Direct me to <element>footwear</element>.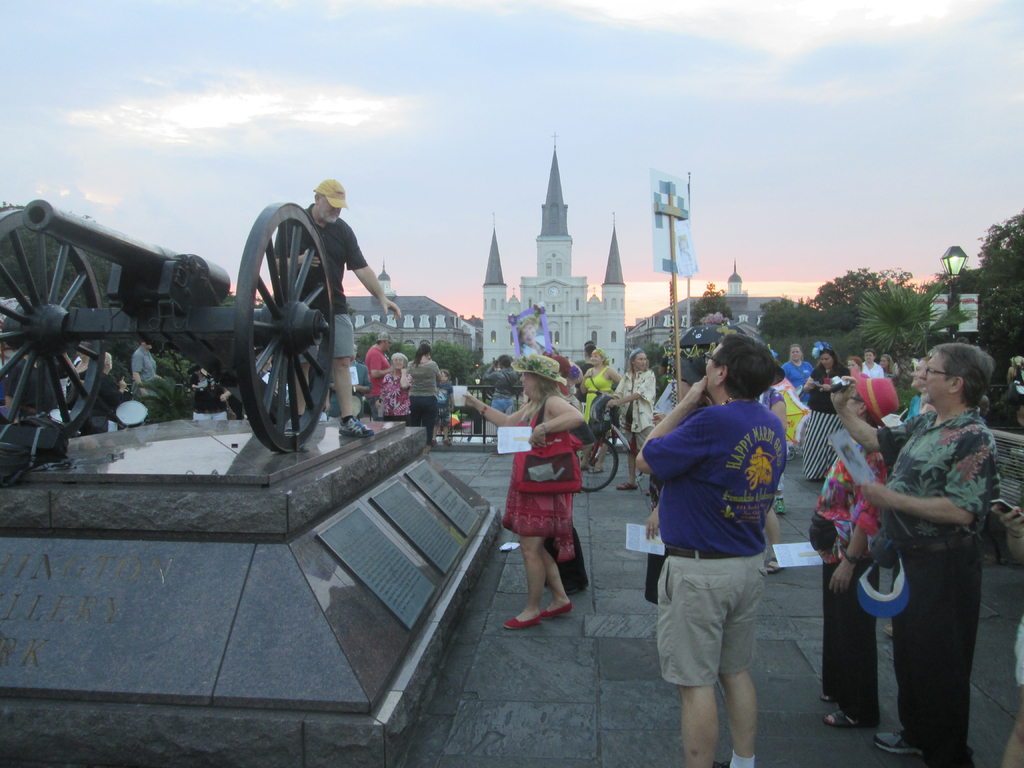
Direction: (337, 416, 376, 442).
